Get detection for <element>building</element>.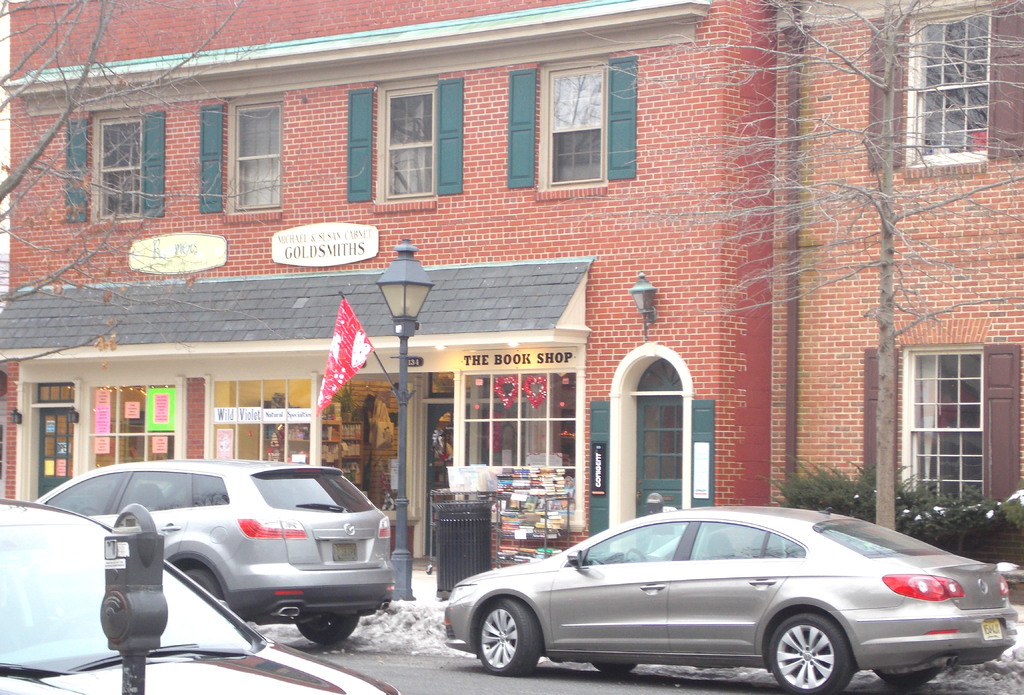
Detection: [left=0, top=0, right=778, bottom=568].
